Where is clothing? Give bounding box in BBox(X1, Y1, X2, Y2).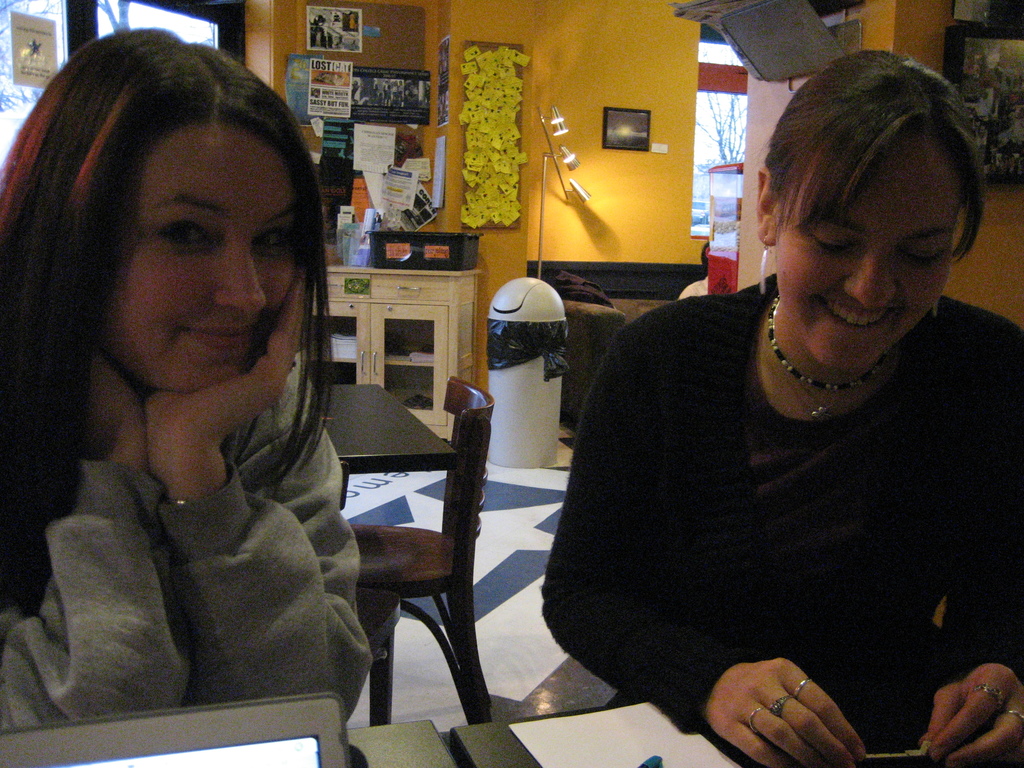
BBox(523, 254, 1023, 760).
